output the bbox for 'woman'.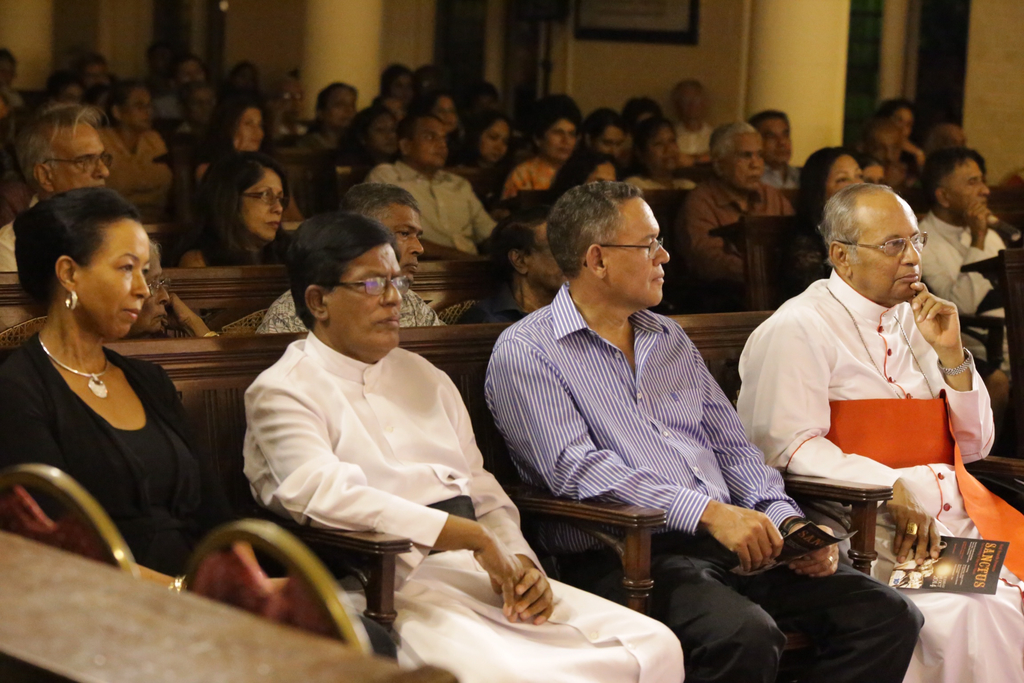
select_region(175, 148, 295, 265).
